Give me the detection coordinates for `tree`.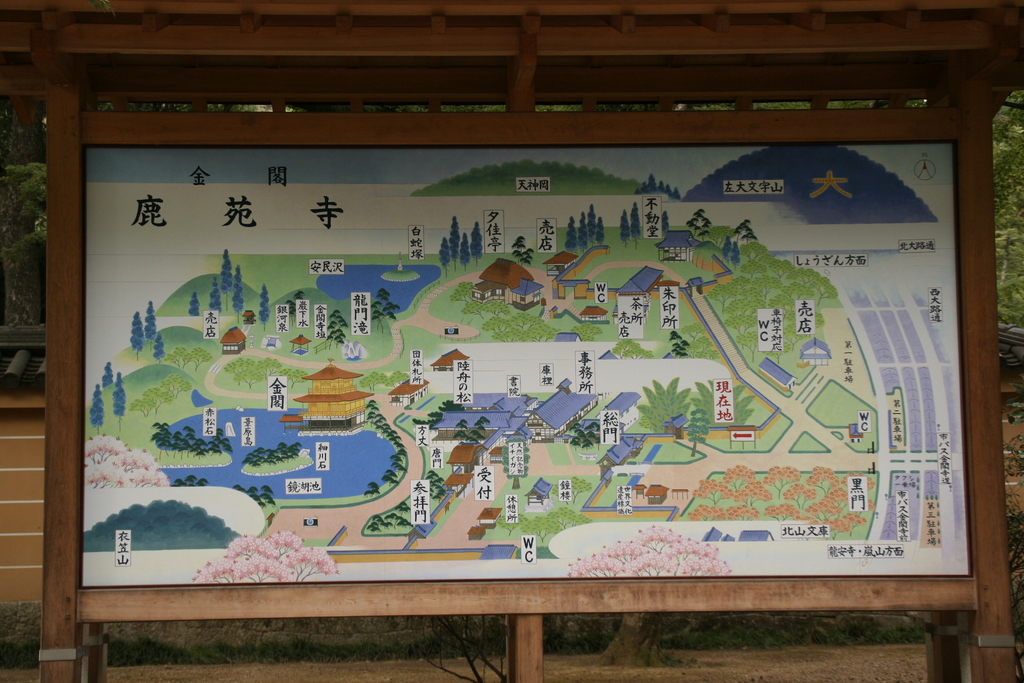
564,475,594,504.
